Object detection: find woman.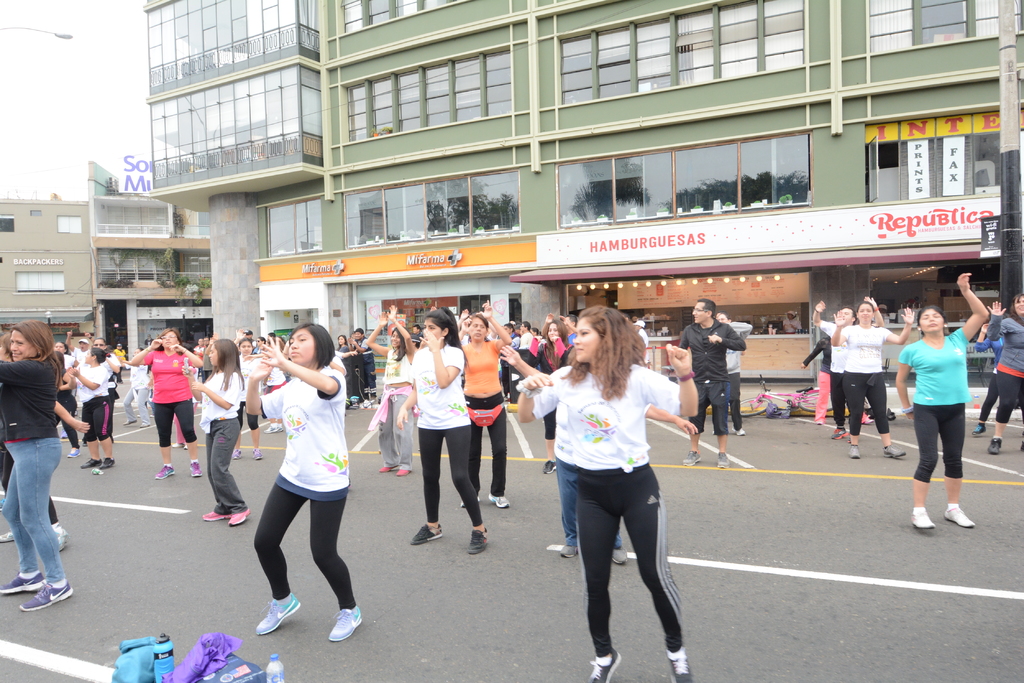
239, 320, 365, 654.
